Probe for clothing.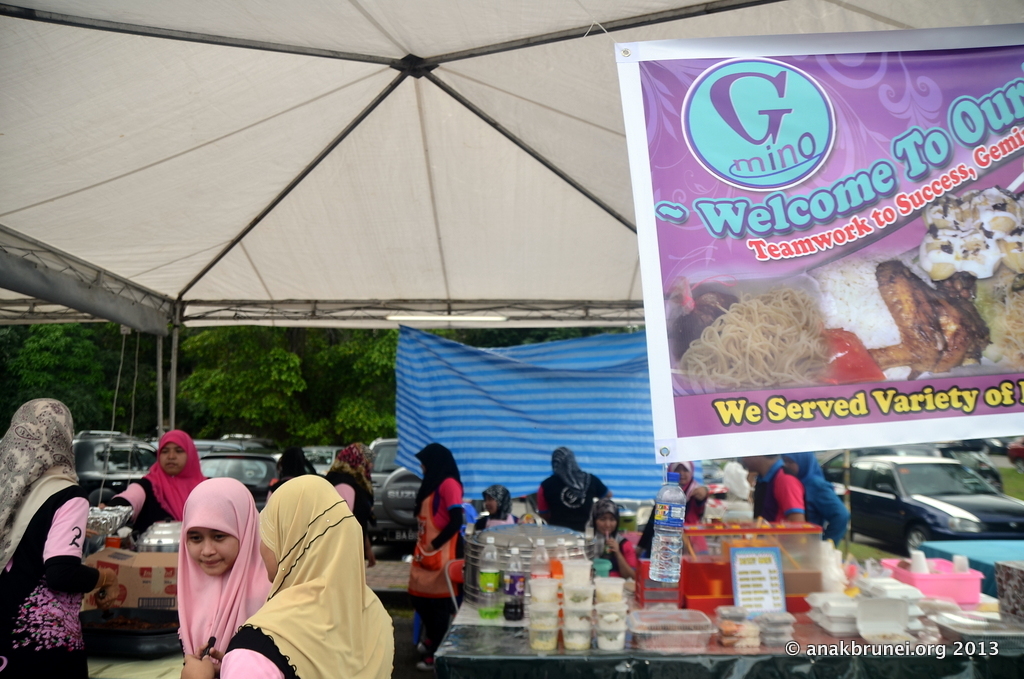
Probe result: (638,461,710,554).
